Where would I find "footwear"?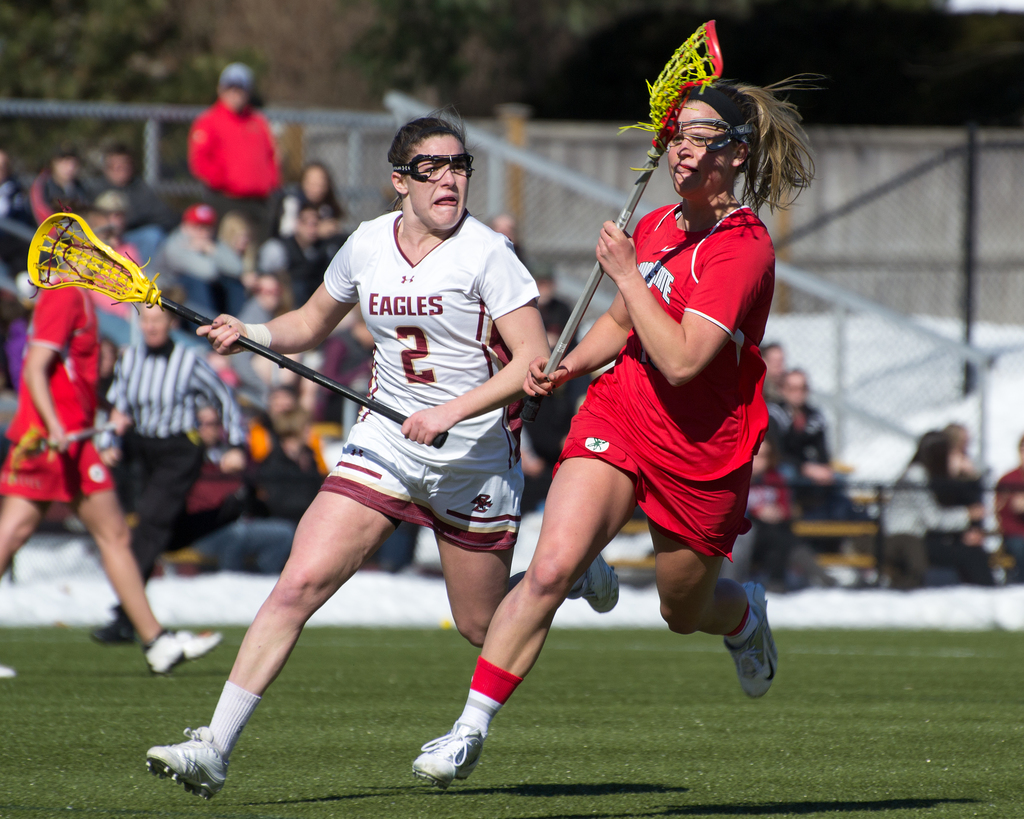
At (95,612,137,644).
